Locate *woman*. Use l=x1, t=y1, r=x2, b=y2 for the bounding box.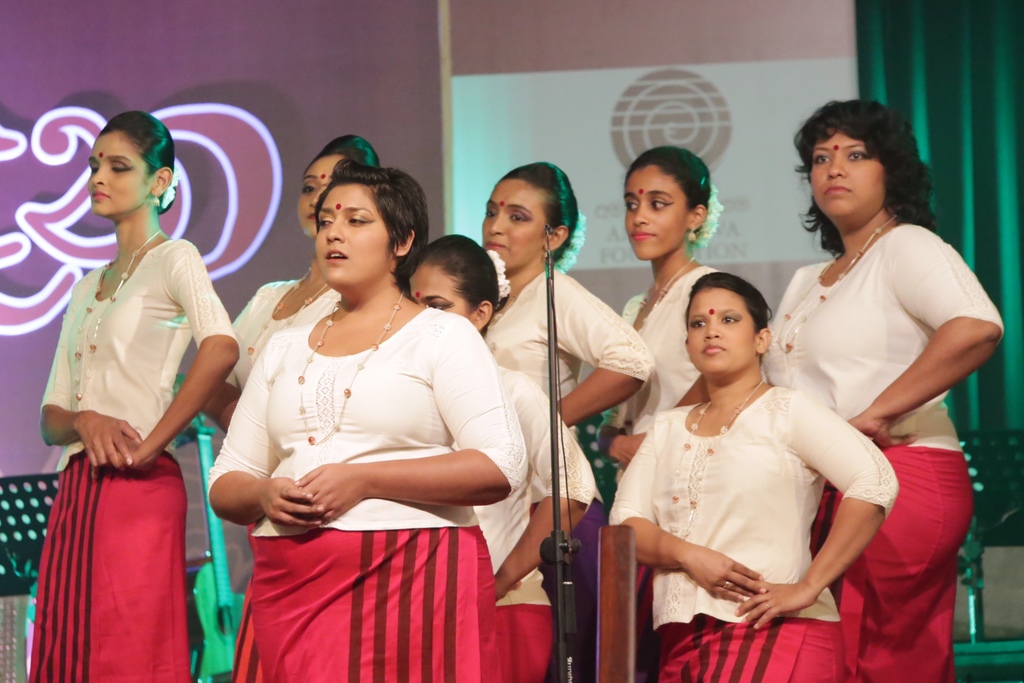
l=612, t=142, r=725, b=491.
